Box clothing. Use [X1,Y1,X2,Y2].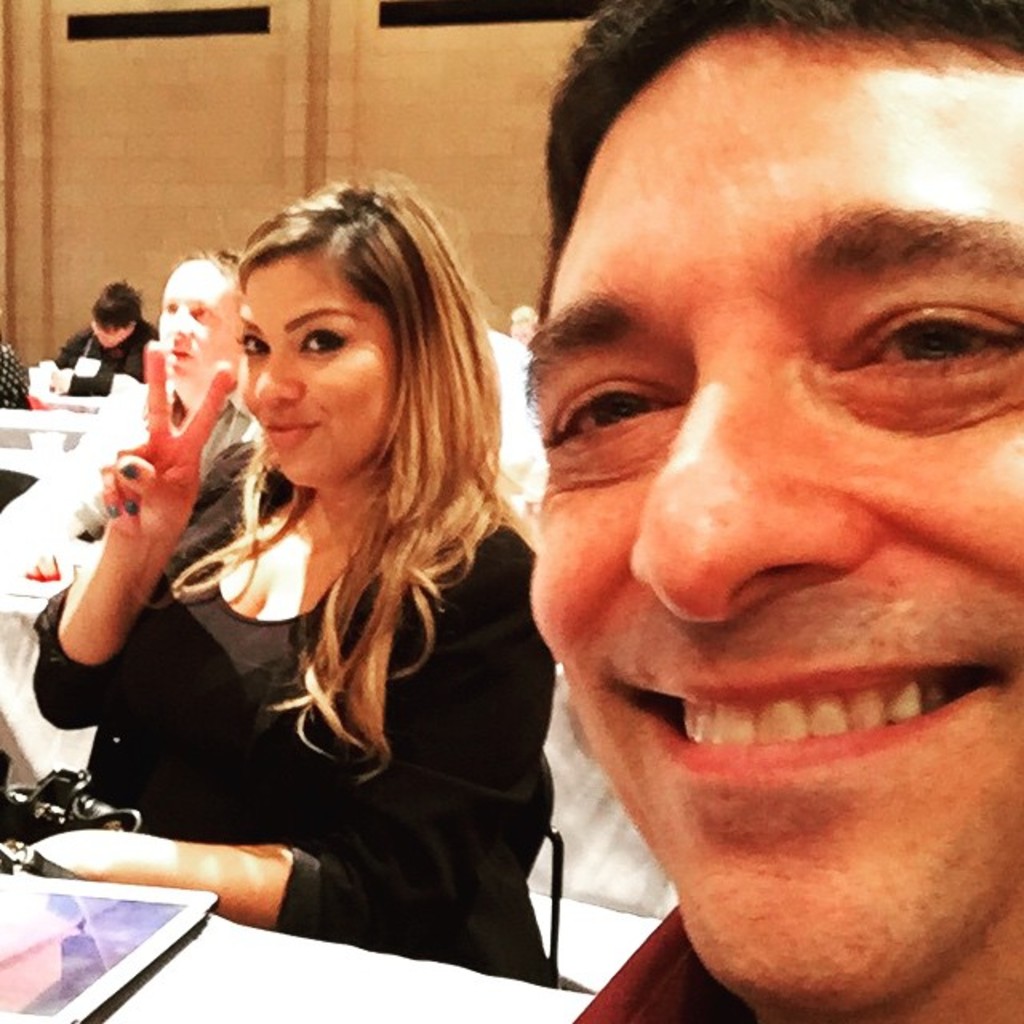
[0,344,32,413].
